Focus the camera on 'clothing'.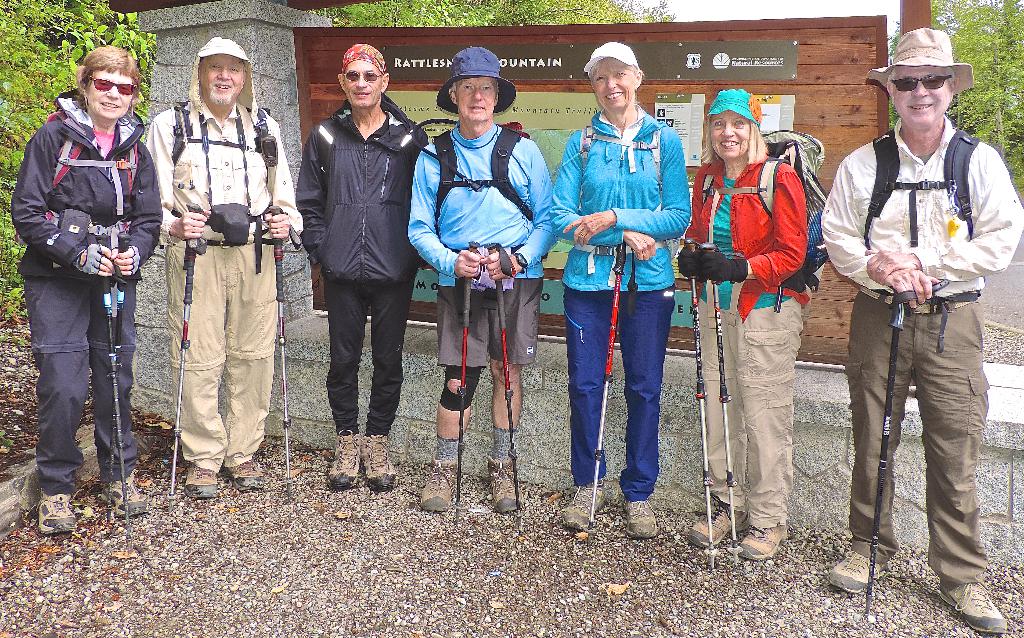
Focus region: (545,105,693,503).
